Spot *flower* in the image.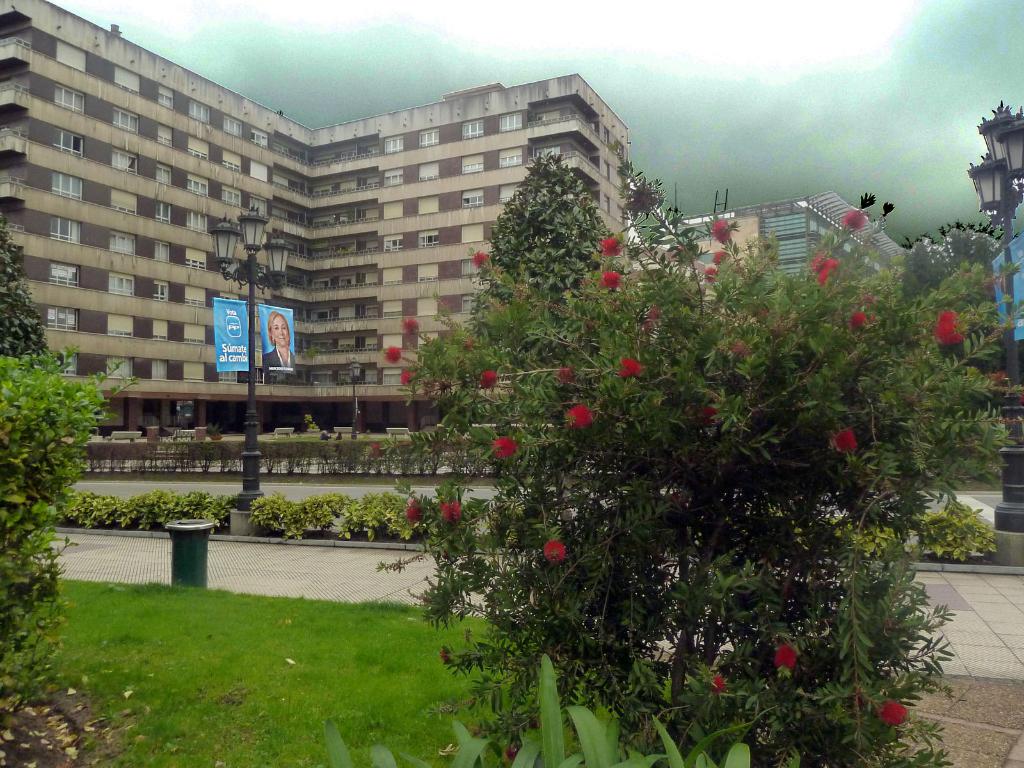
*flower* found at bbox=[648, 305, 662, 326].
